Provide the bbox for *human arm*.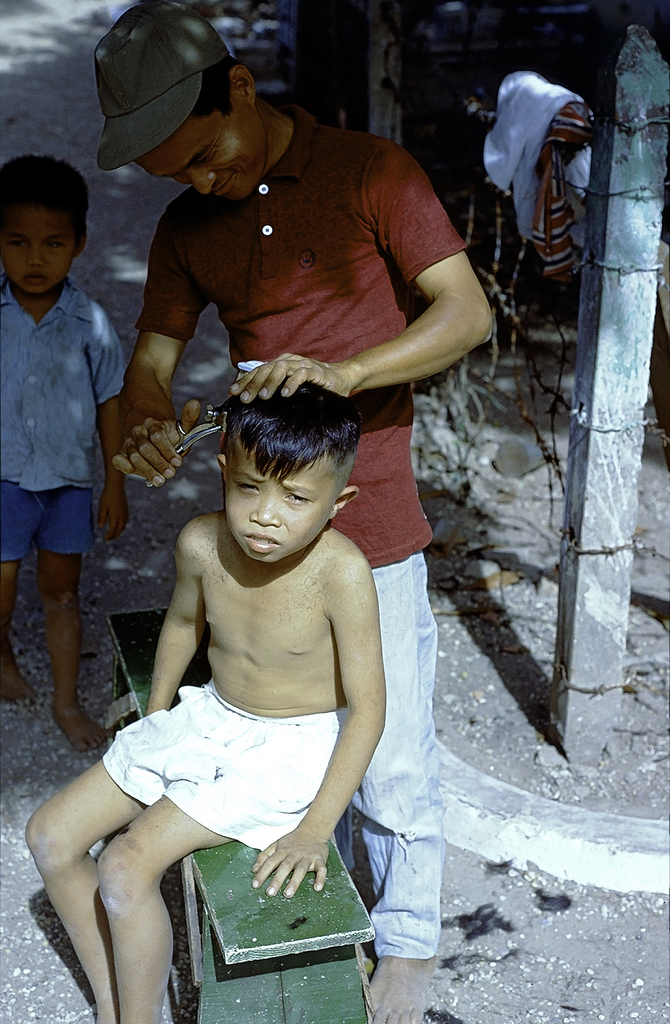
91:191:222:492.
